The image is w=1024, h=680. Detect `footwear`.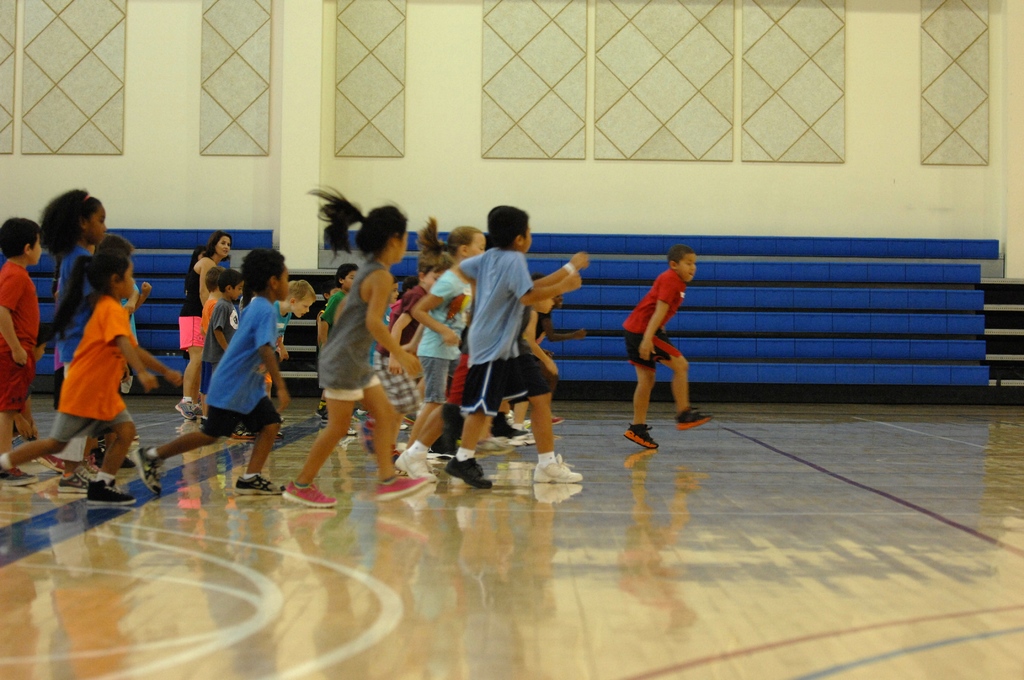
Detection: (230, 473, 282, 497).
